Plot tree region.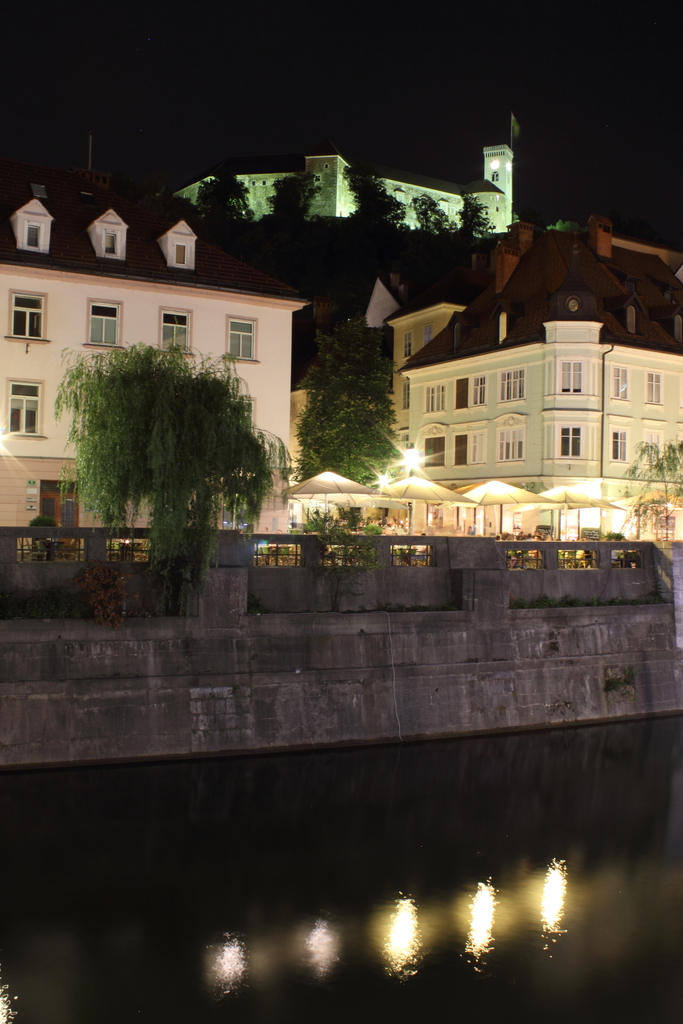
Plotted at <bbox>611, 436, 682, 538</bbox>.
